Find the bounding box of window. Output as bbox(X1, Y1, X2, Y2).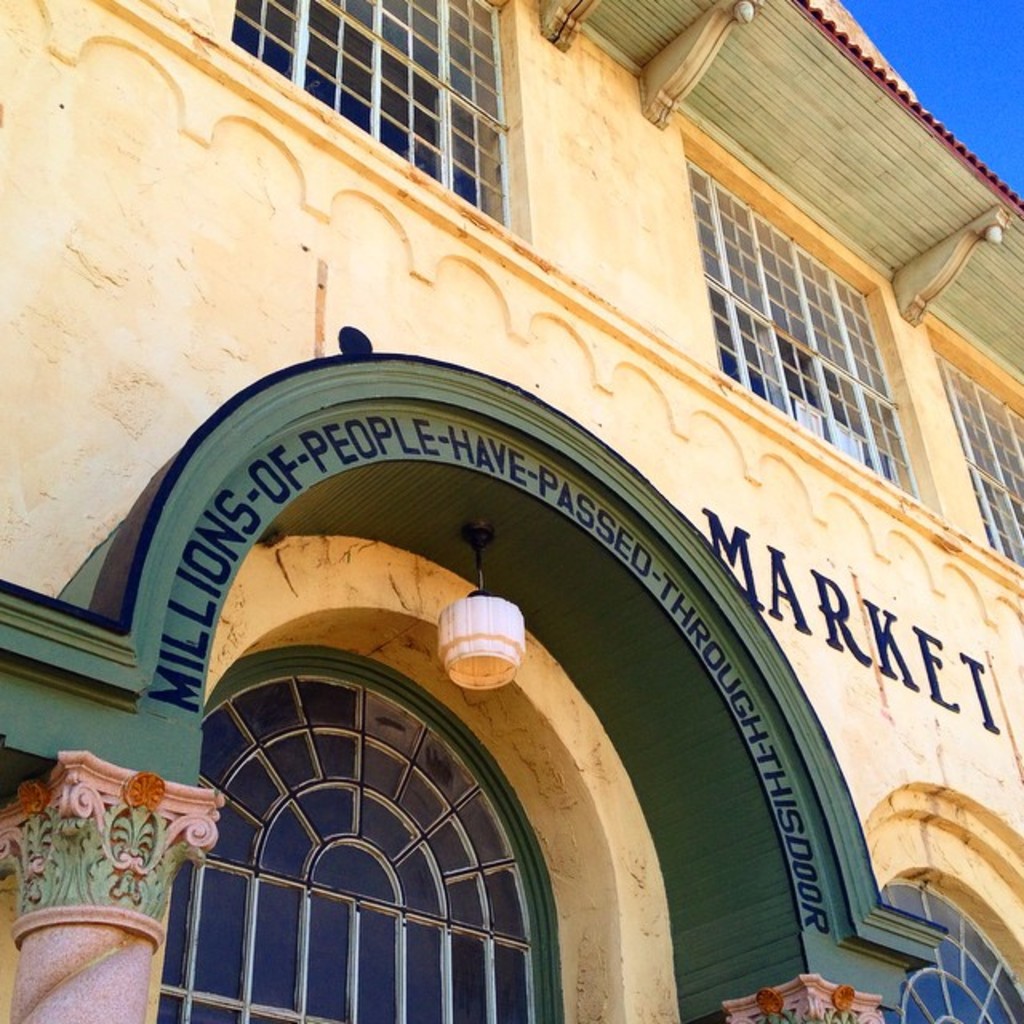
bbox(678, 126, 944, 520).
